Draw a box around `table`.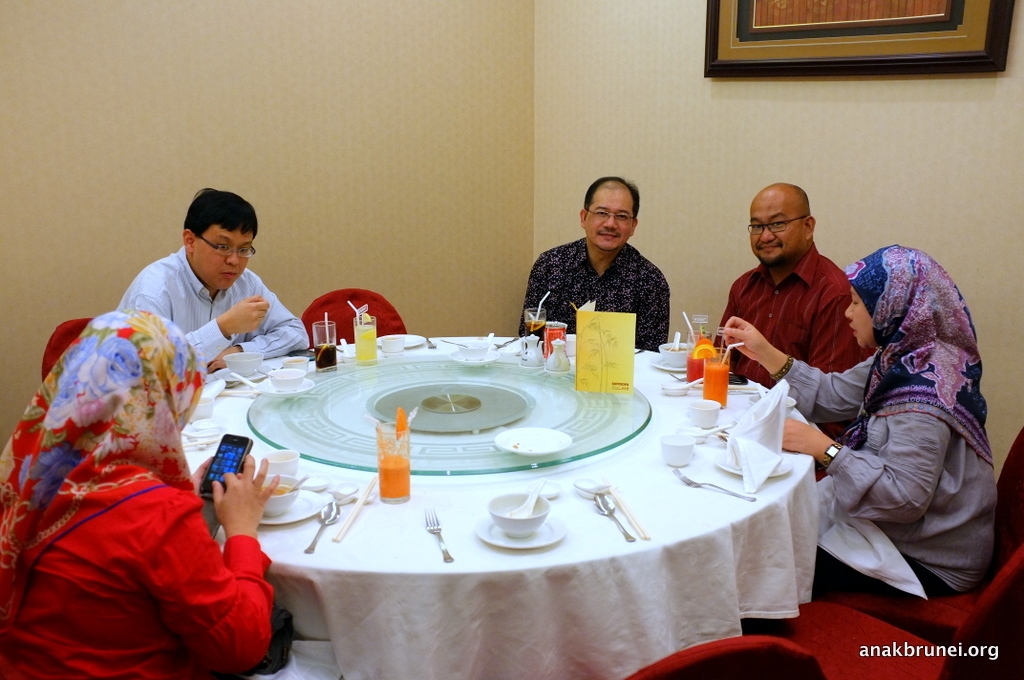
left=90, top=290, right=924, bottom=658.
